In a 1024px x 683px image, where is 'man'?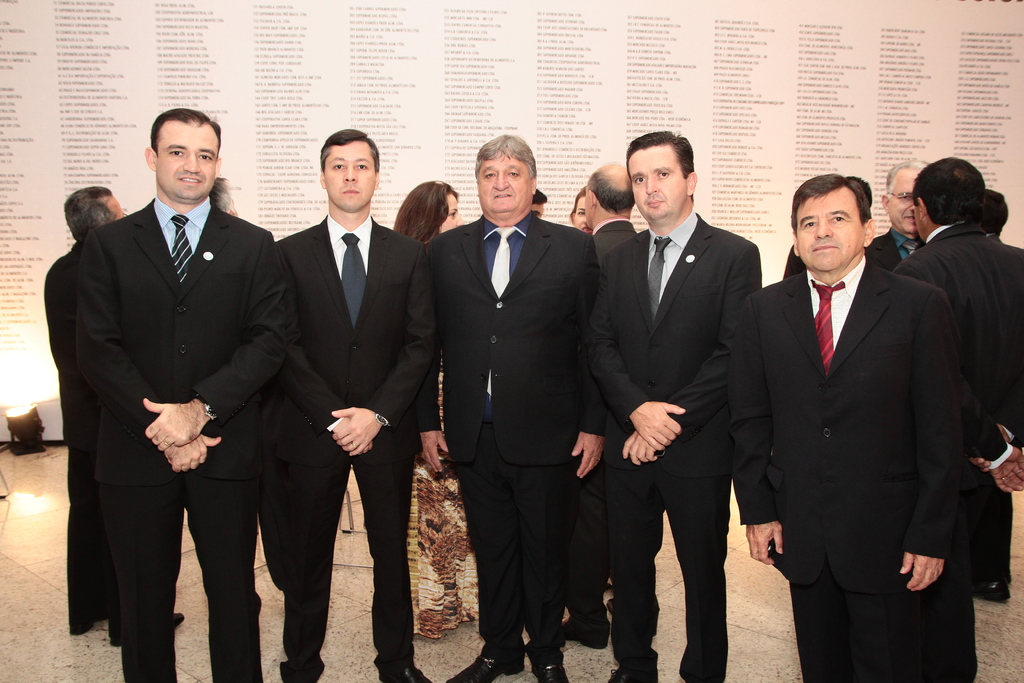
locate(899, 156, 1023, 491).
